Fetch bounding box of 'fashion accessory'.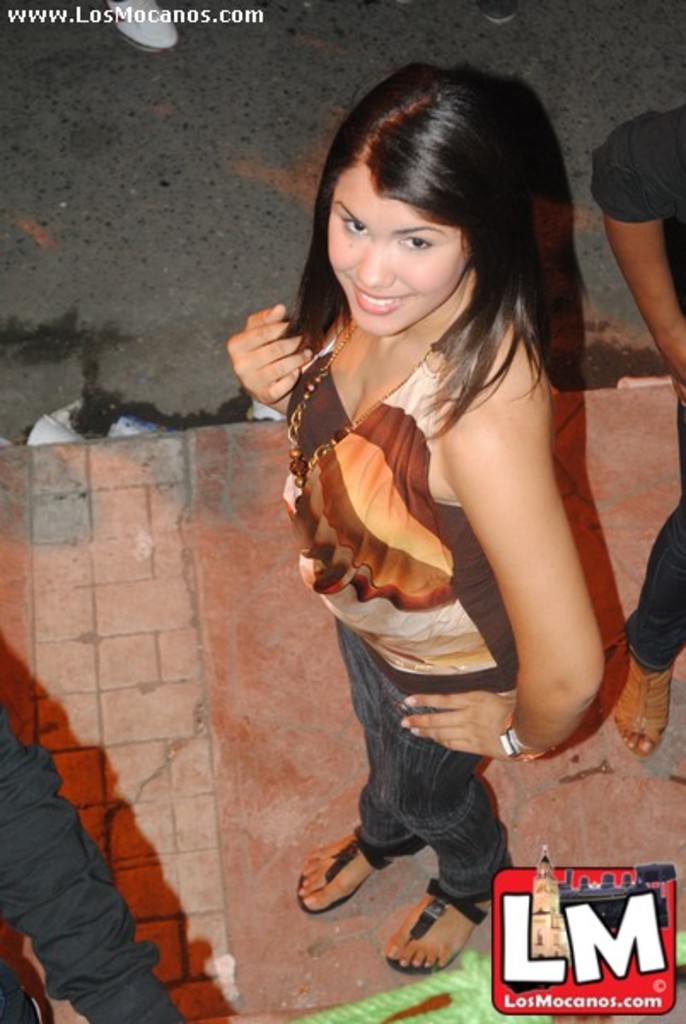
Bbox: [left=283, top=321, right=445, bottom=486].
